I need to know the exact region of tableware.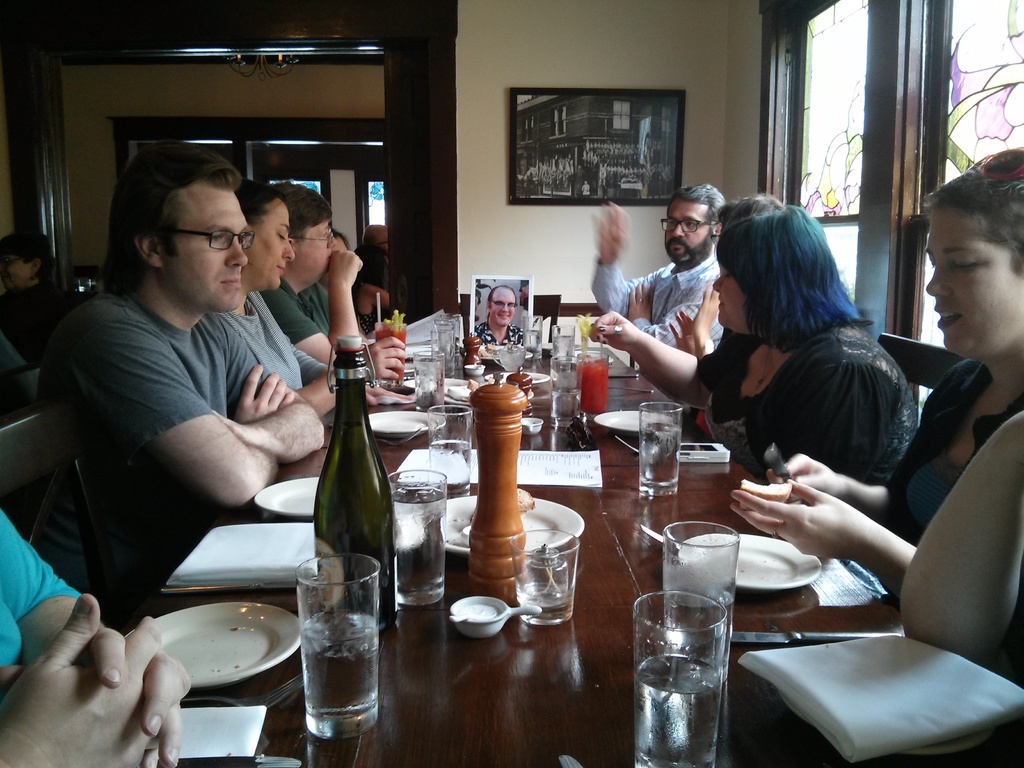
Region: x1=563 y1=753 x2=584 y2=767.
